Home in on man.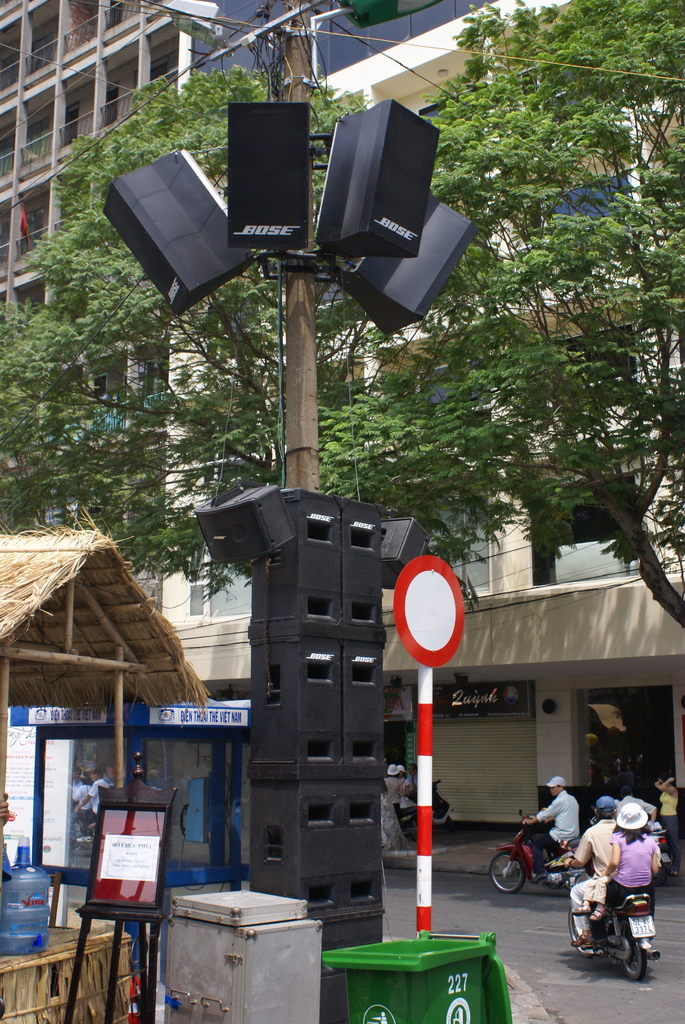
Homed in at bbox=[405, 767, 420, 798].
